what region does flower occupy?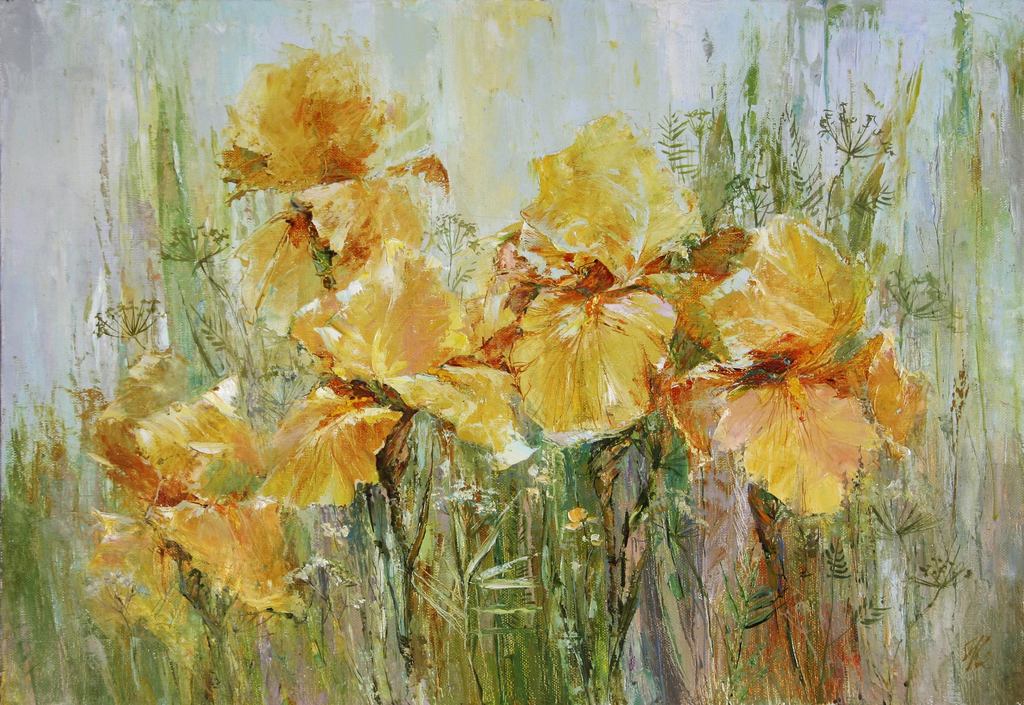
[left=215, top=42, right=399, bottom=184].
